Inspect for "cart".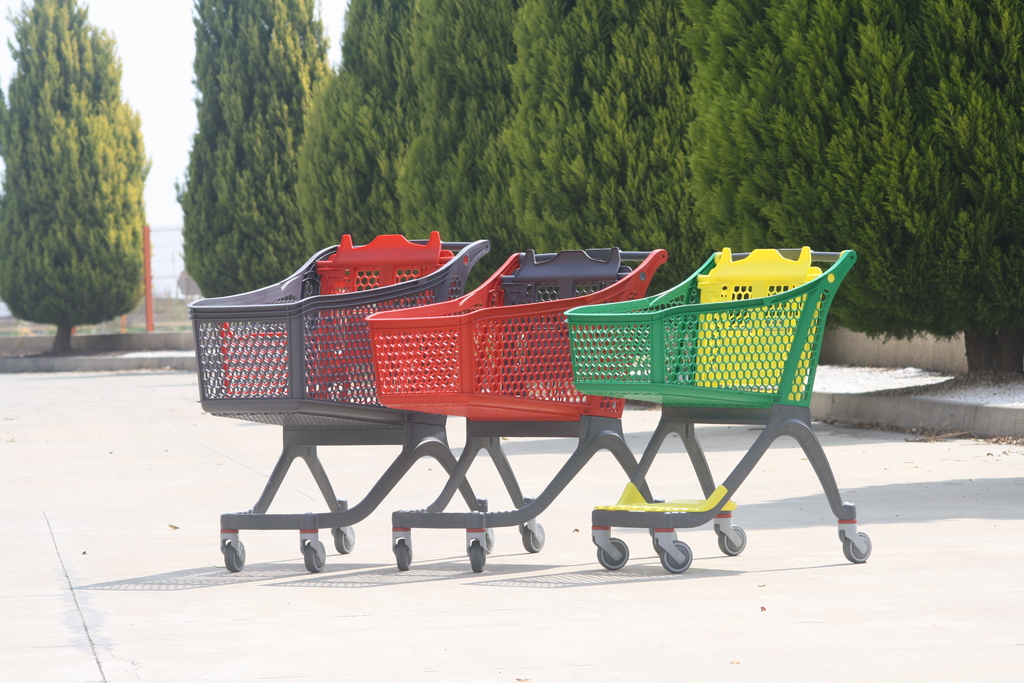
Inspection: pyautogui.locateOnScreen(364, 242, 681, 572).
